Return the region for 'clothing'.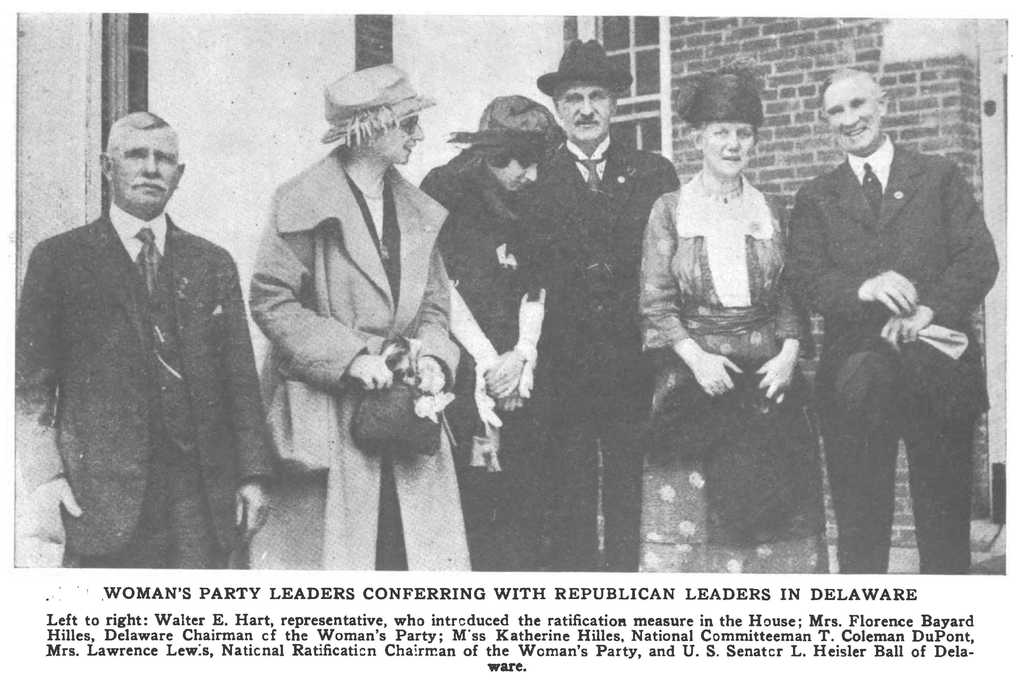
(left=318, top=60, right=447, bottom=132).
